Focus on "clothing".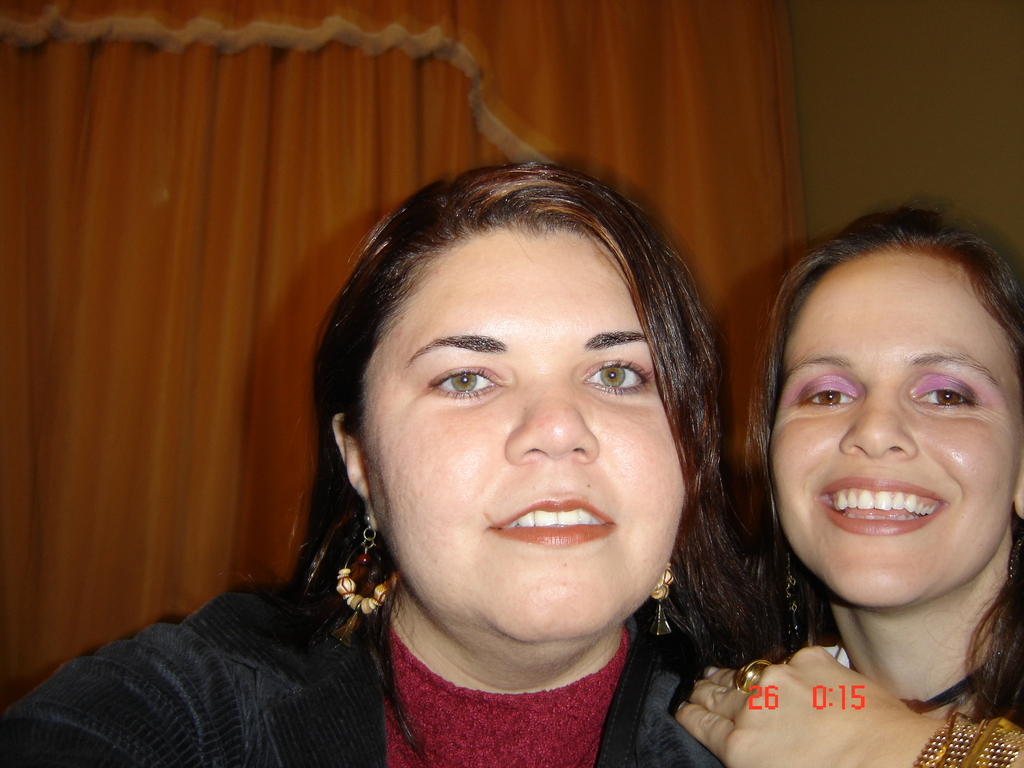
Focused at {"x1": 0, "y1": 572, "x2": 745, "y2": 764}.
